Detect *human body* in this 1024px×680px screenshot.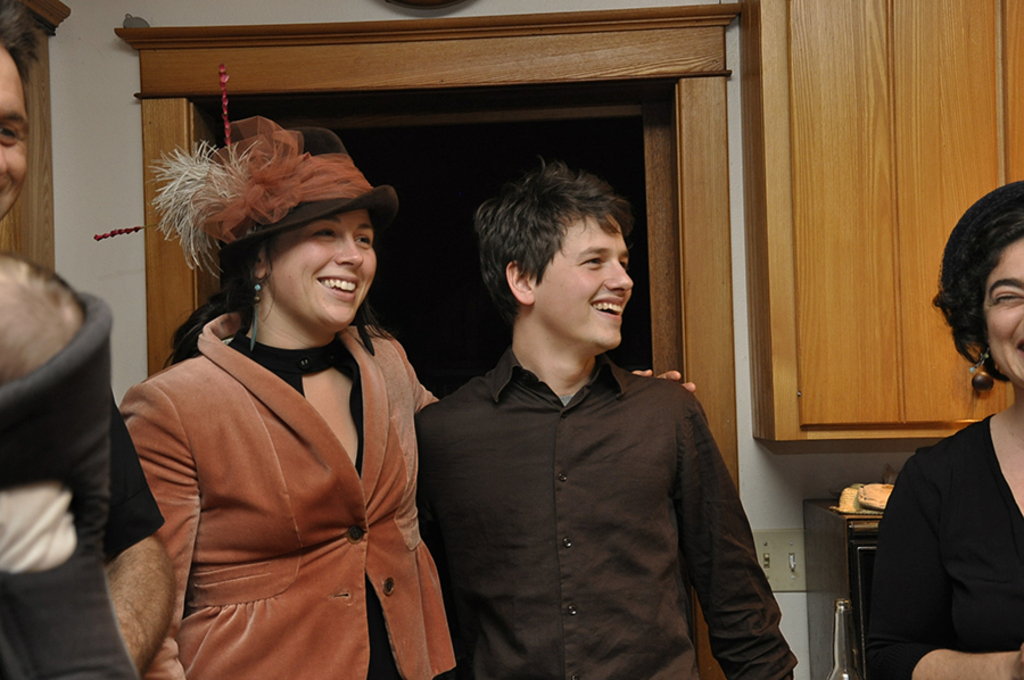
Detection: Rect(113, 159, 468, 672).
